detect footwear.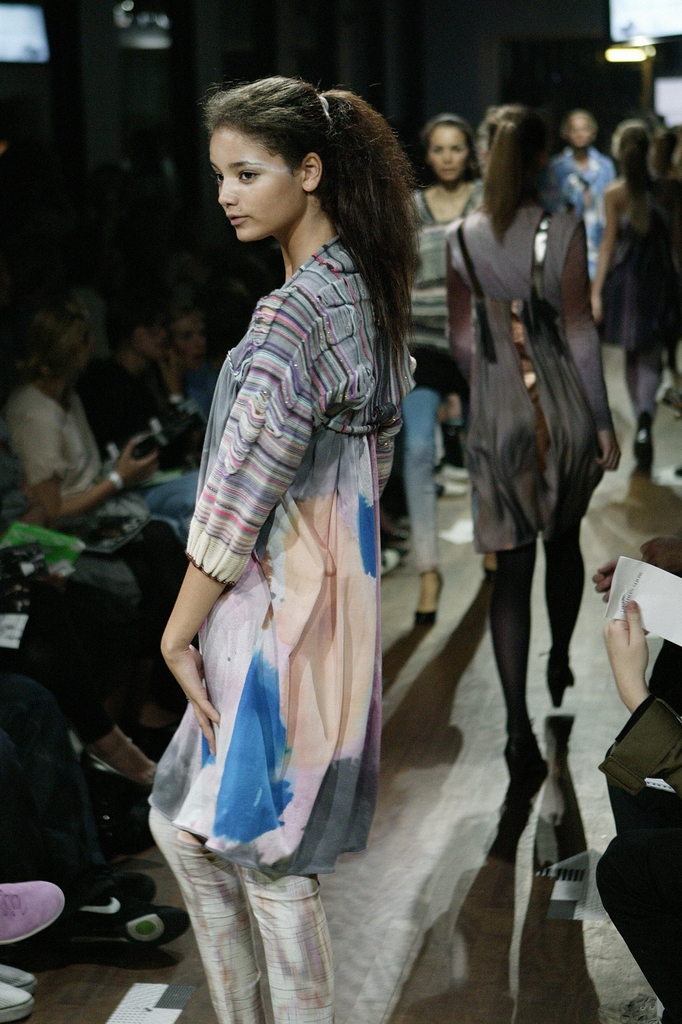
Detected at (left=0, top=959, right=38, bottom=988).
